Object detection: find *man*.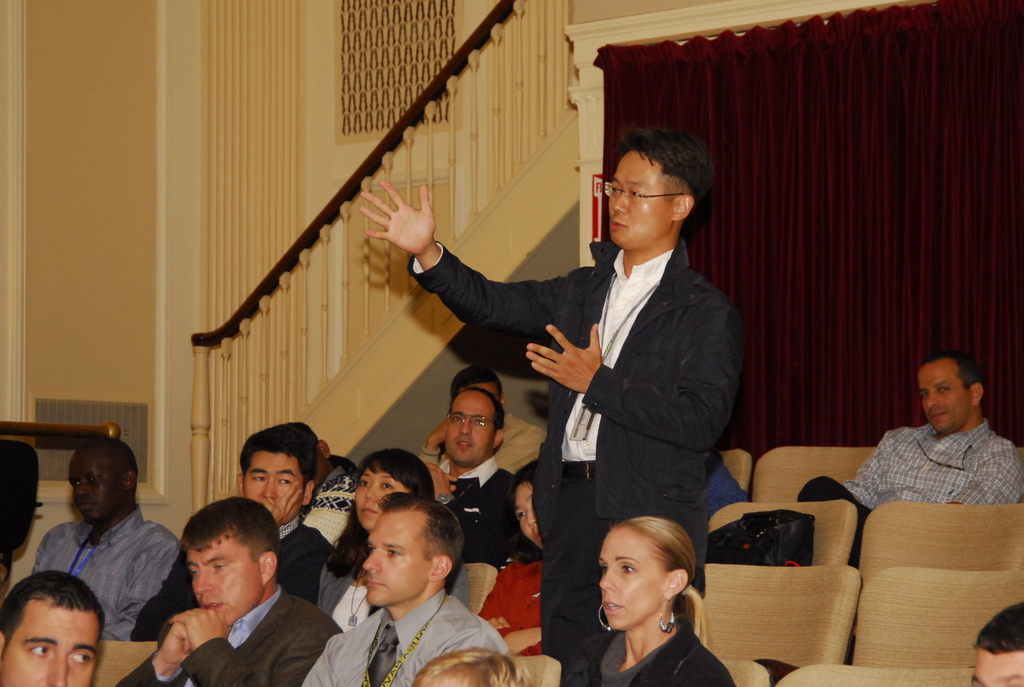
Rect(303, 489, 511, 686).
